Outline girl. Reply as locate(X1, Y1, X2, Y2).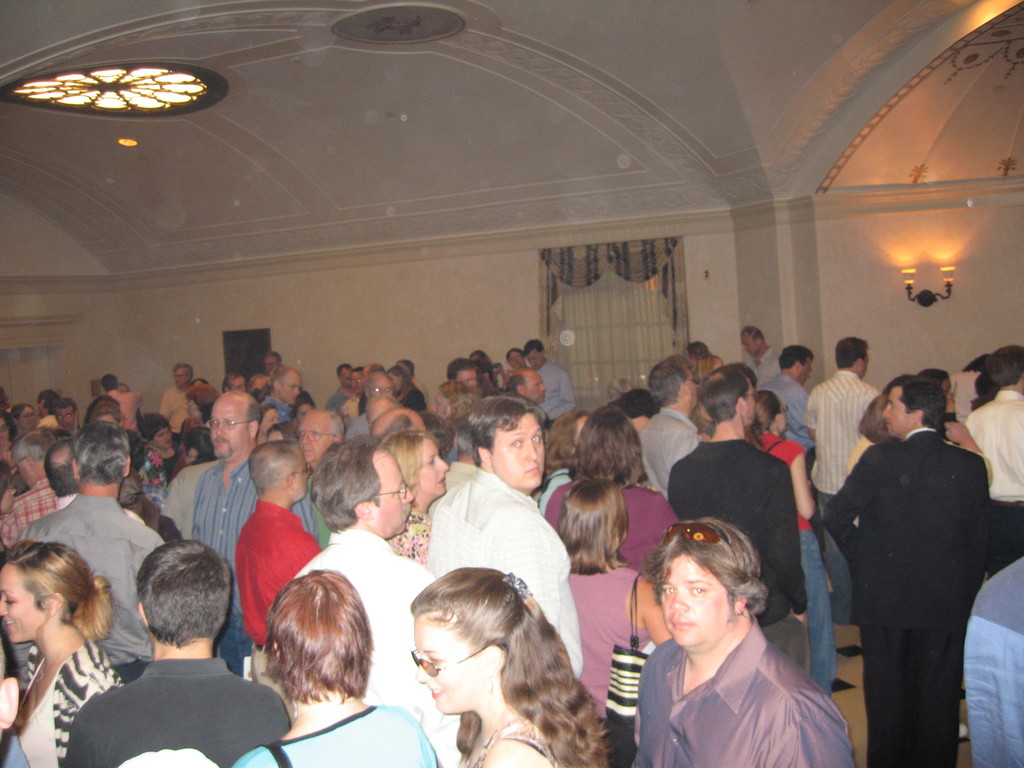
locate(742, 390, 838, 696).
